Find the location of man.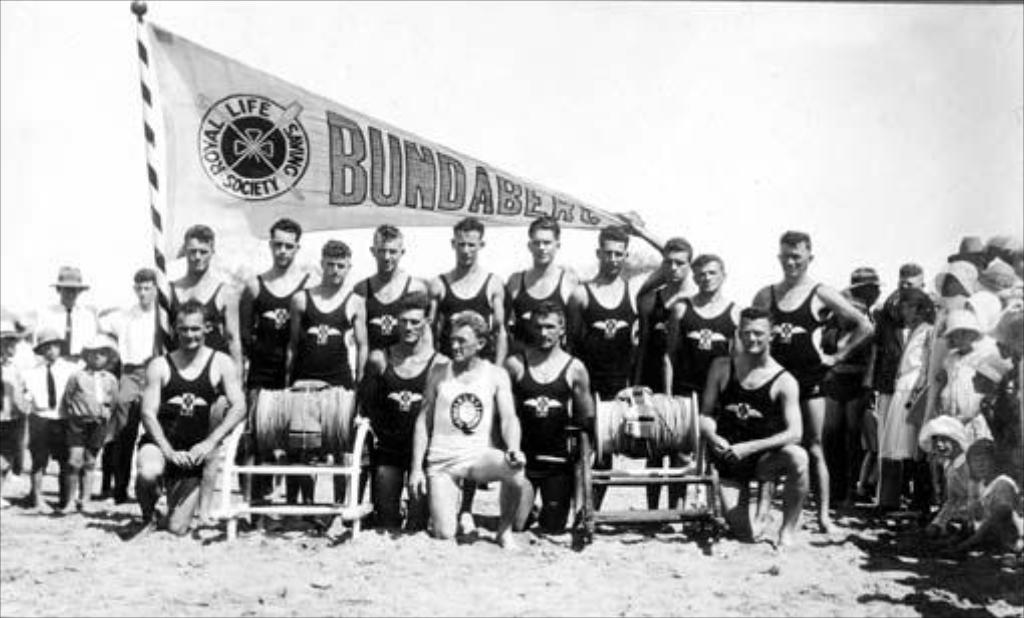
Location: x1=825, y1=269, x2=875, y2=502.
